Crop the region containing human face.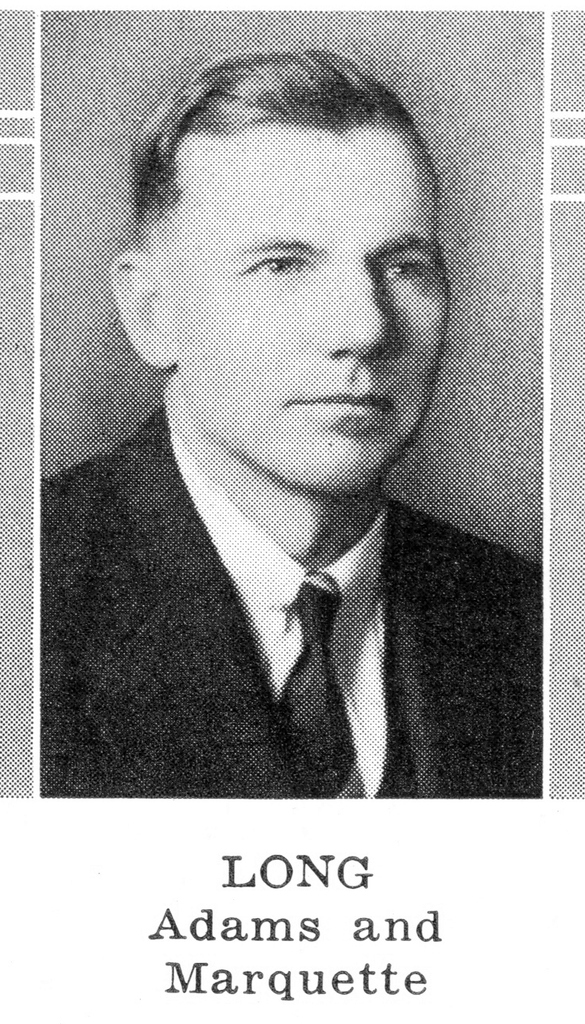
Crop region: <region>172, 117, 452, 490</region>.
